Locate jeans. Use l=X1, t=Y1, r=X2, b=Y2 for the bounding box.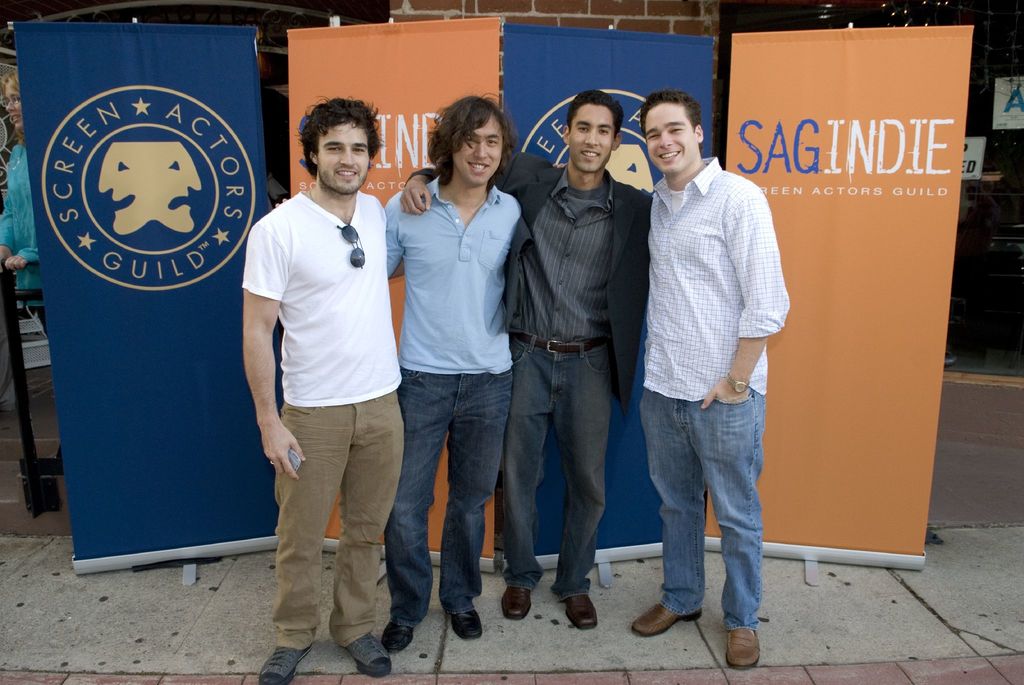
l=509, t=334, r=614, b=589.
